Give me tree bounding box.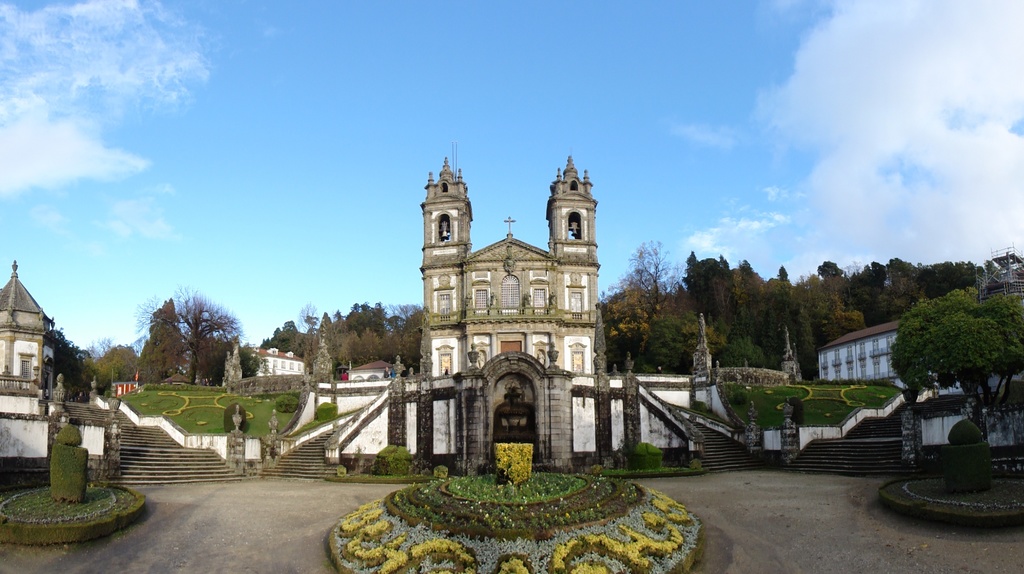
(50, 328, 86, 389).
